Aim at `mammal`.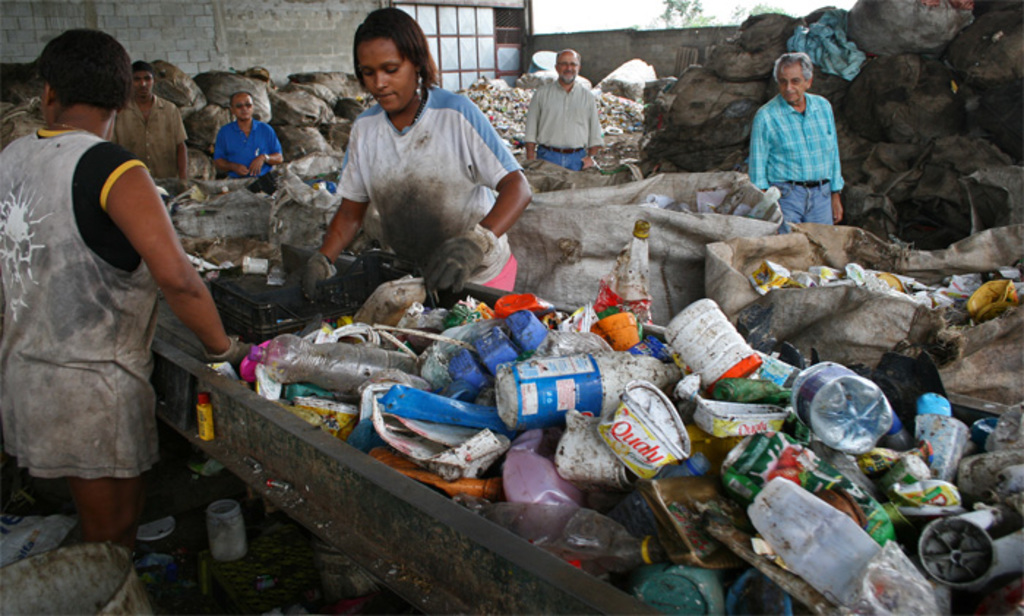
Aimed at 0, 31, 255, 566.
